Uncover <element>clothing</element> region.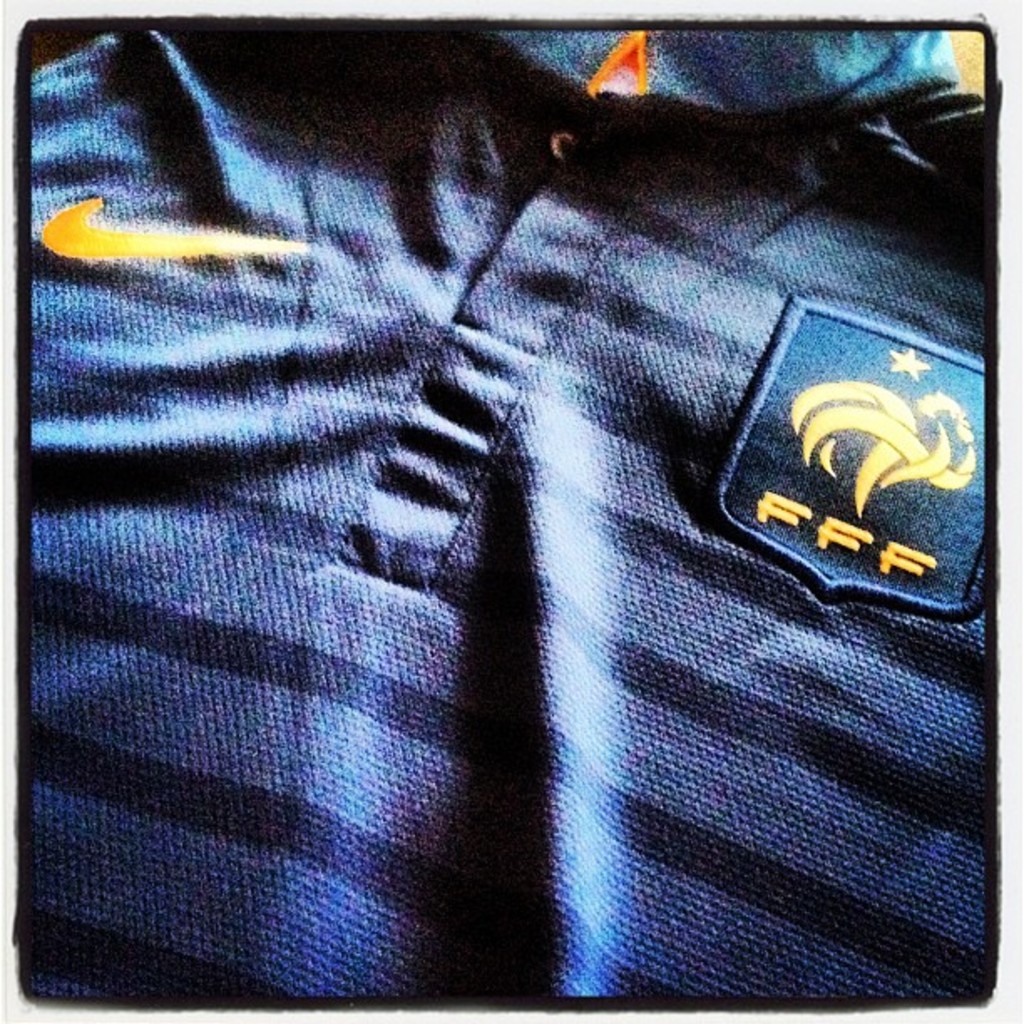
Uncovered: [28,0,1023,1011].
